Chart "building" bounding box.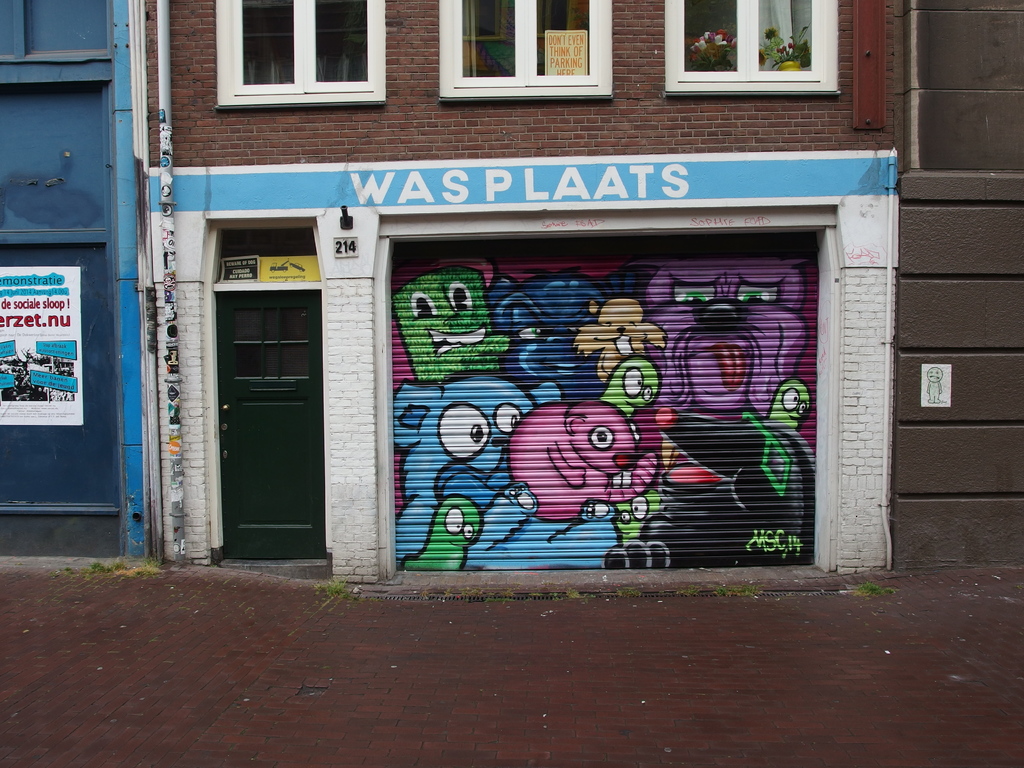
Charted: <region>1, 0, 1023, 574</region>.
